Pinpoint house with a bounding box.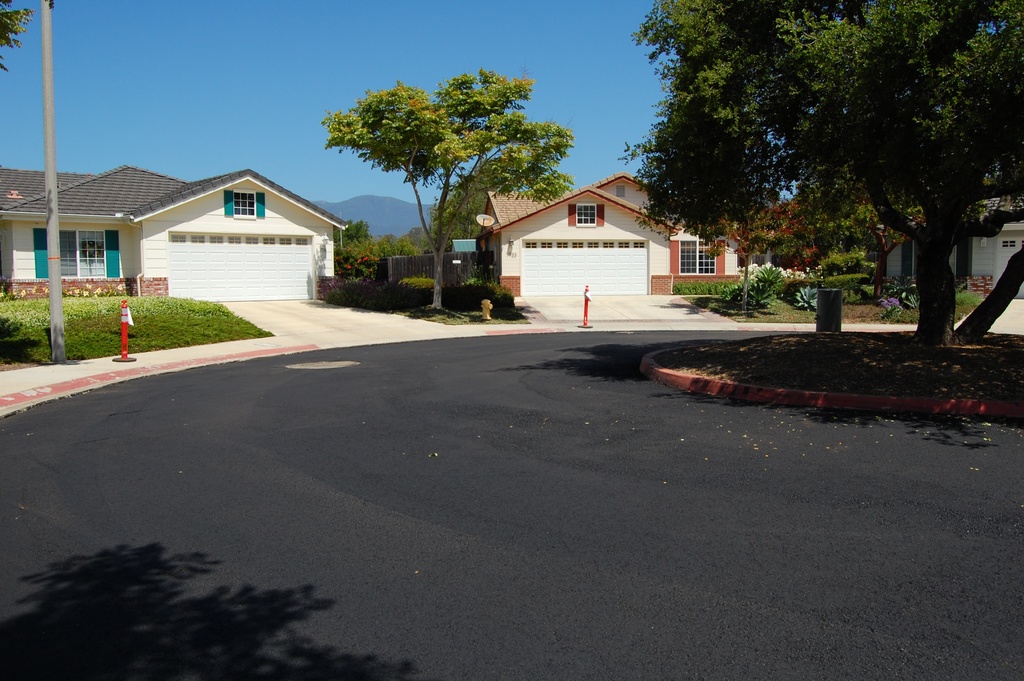
bbox=(474, 187, 660, 308).
